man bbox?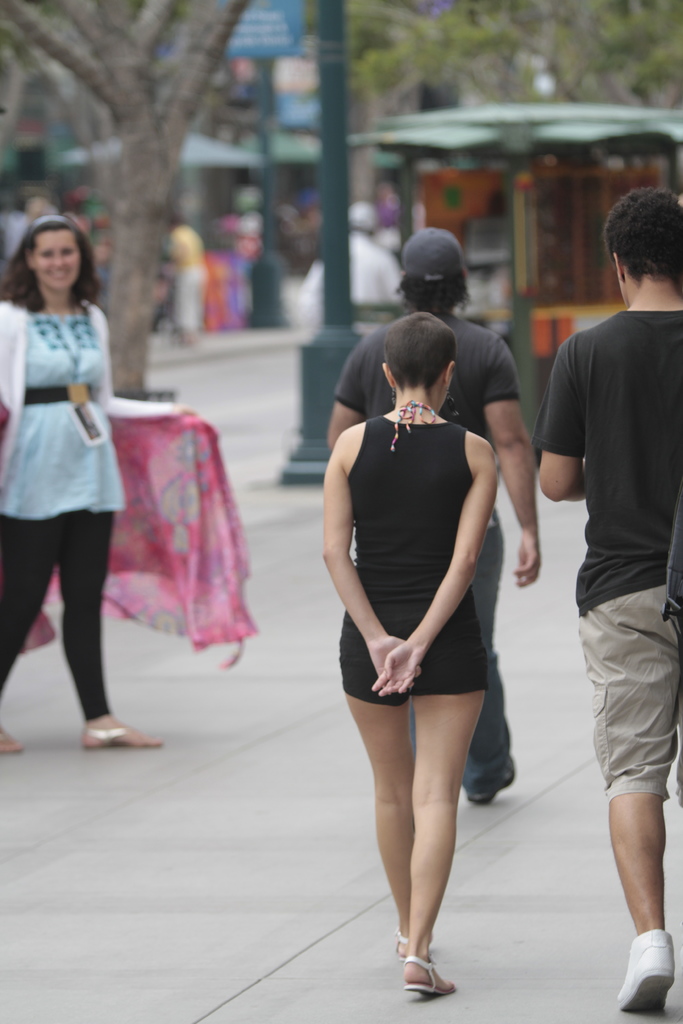
region(527, 209, 677, 934)
